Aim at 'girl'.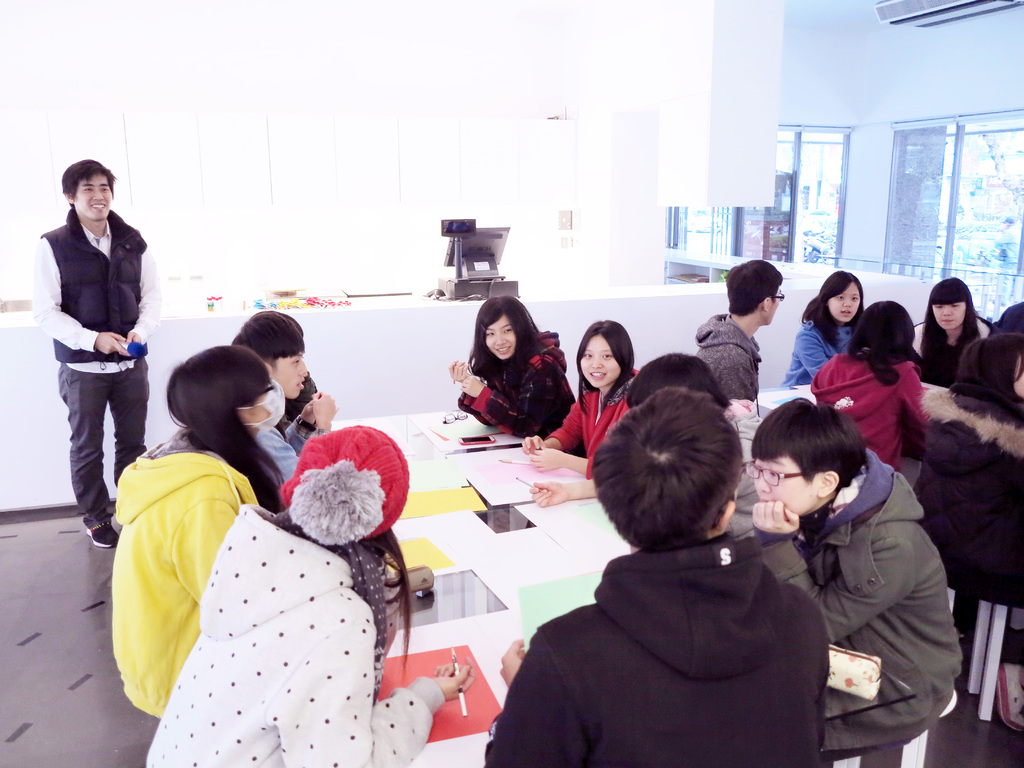
Aimed at [911, 281, 999, 384].
